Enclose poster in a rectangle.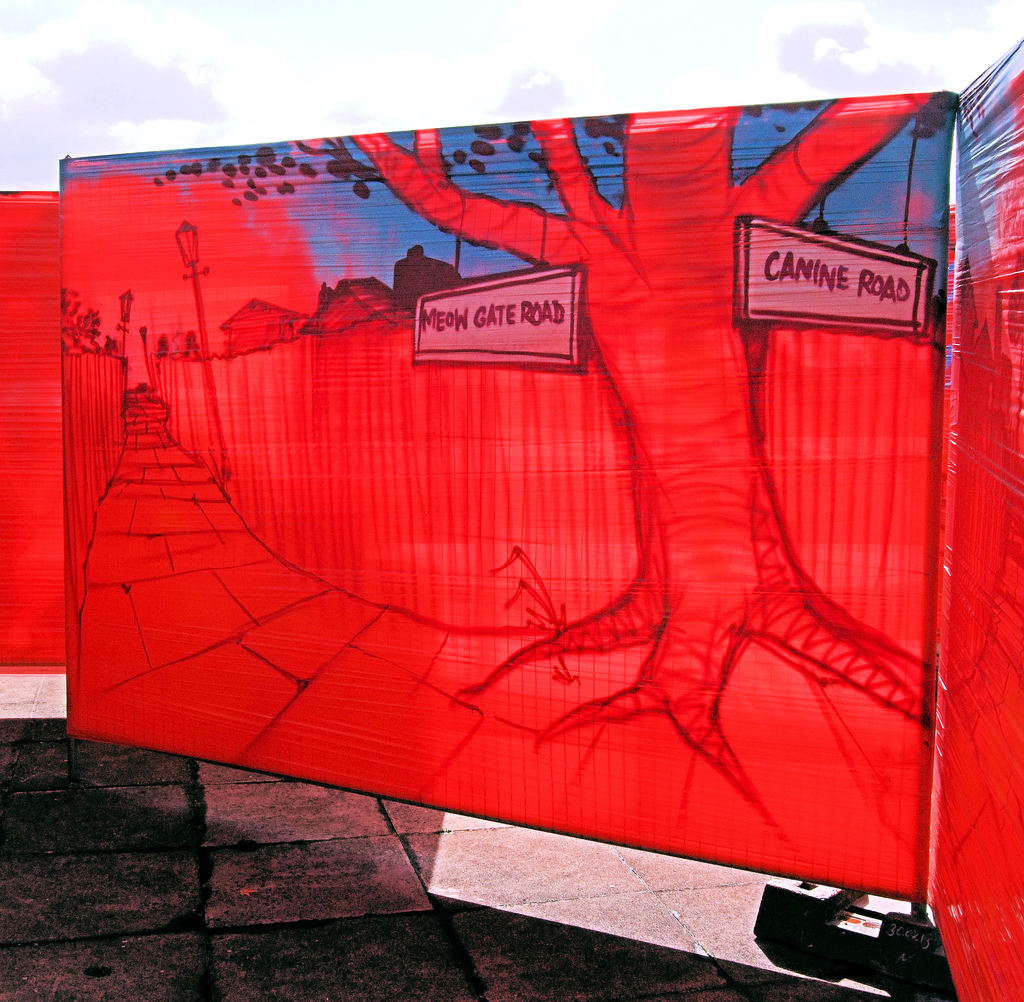
locate(0, 35, 1023, 997).
